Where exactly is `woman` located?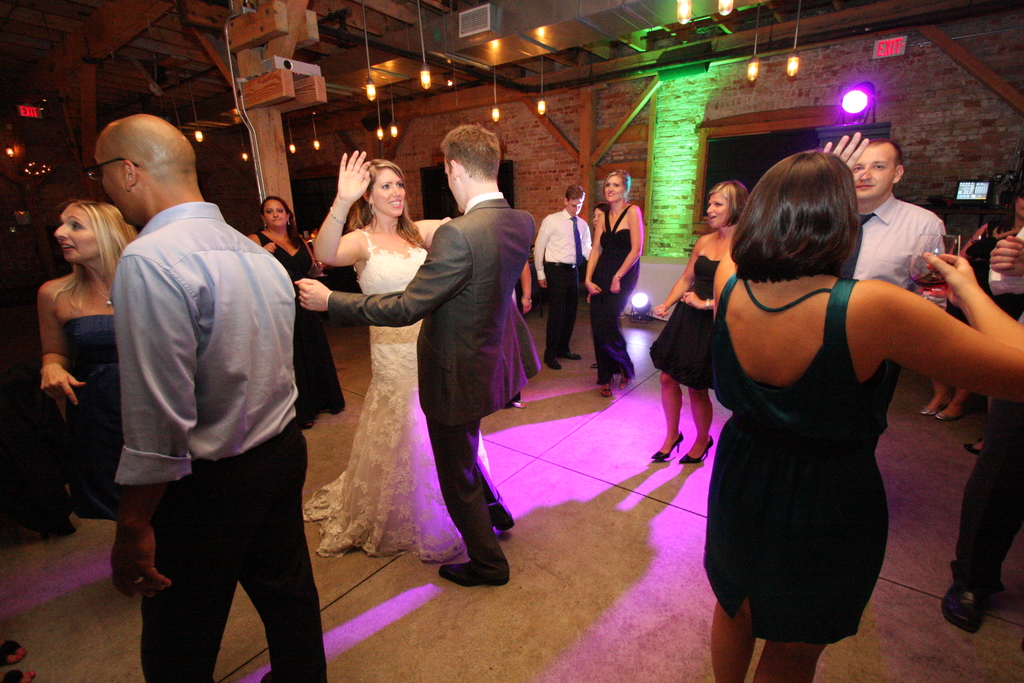
Its bounding box is [left=246, top=195, right=346, bottom=428].
